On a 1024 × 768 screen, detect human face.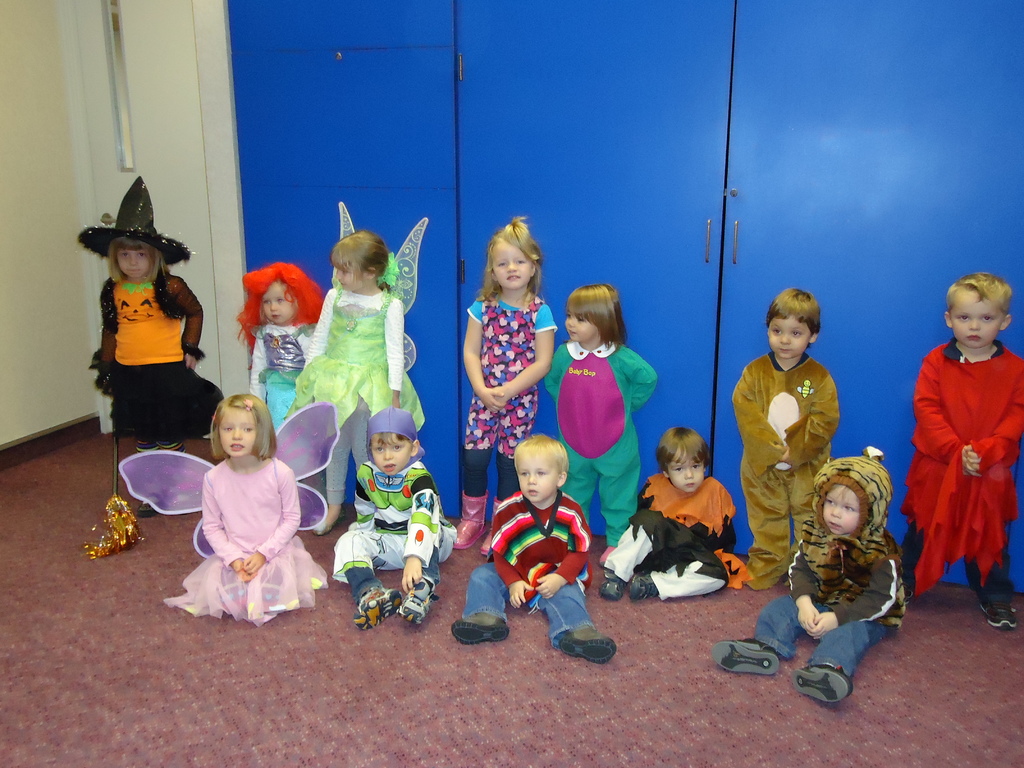
<box>118,246,152,276</box>.
